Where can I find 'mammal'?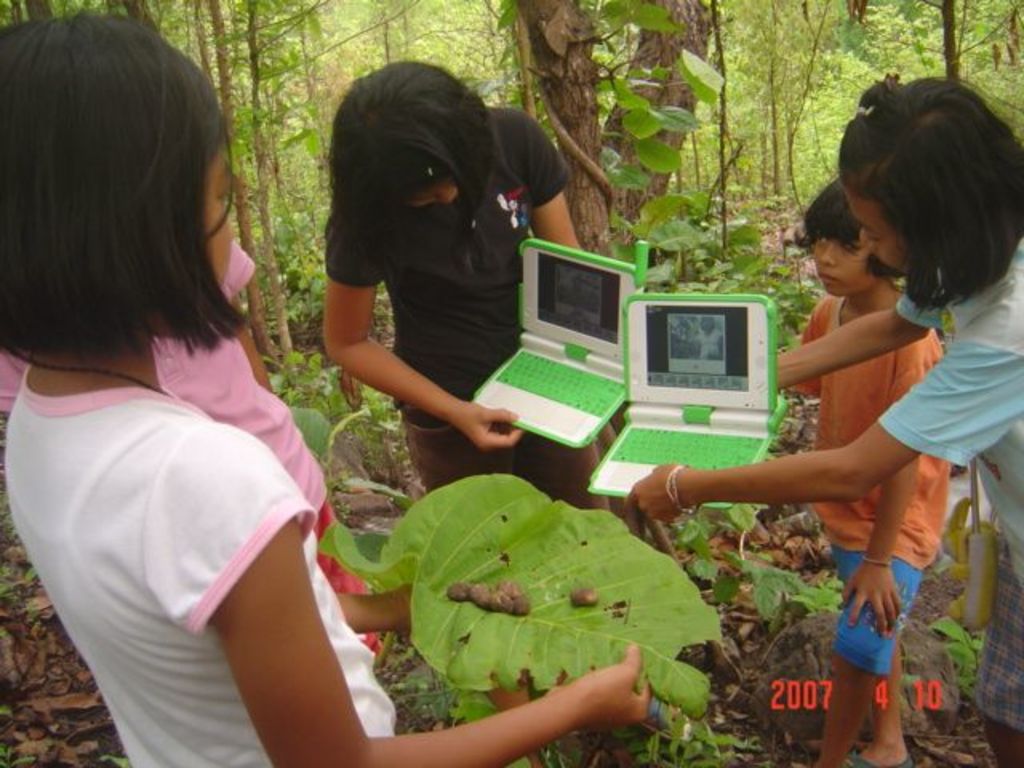
You can find it at [x1=784, y1=181, x2=947, y2=766].
